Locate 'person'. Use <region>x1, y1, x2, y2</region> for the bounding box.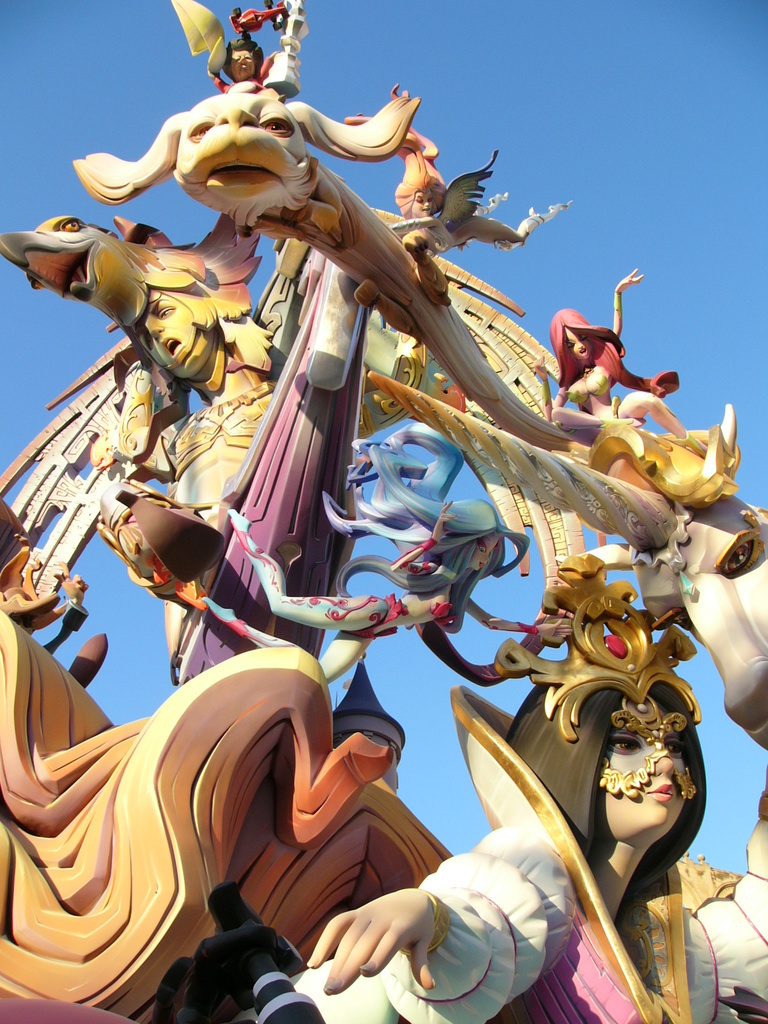
<region>285, 679, 767, 1023</region>.
